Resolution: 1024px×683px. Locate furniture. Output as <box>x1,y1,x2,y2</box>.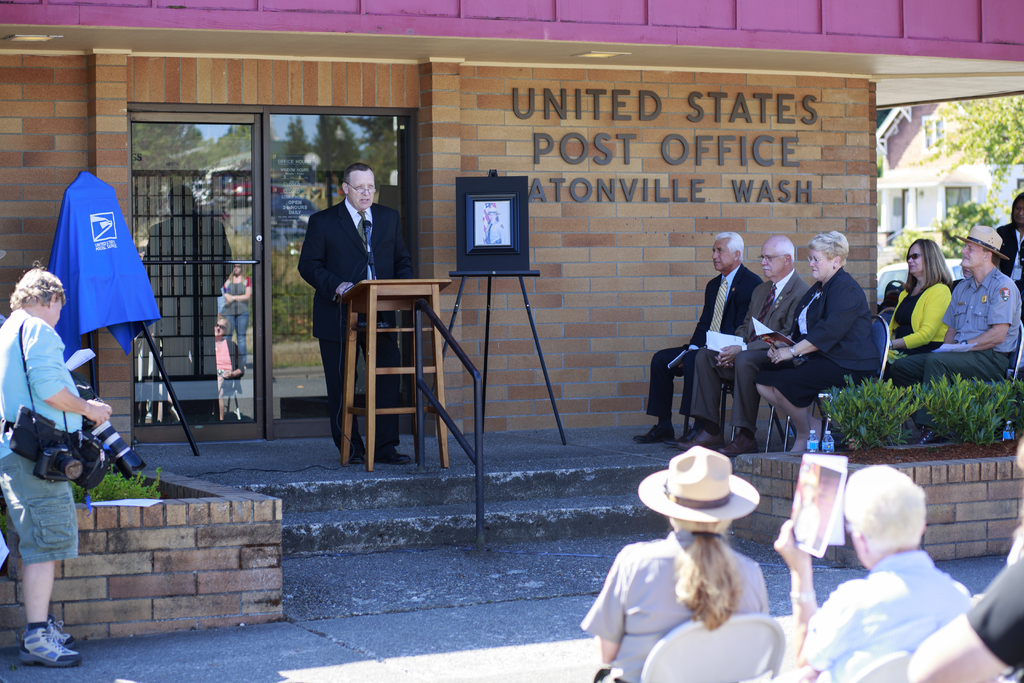
<box>335,276,452,470</box>.
